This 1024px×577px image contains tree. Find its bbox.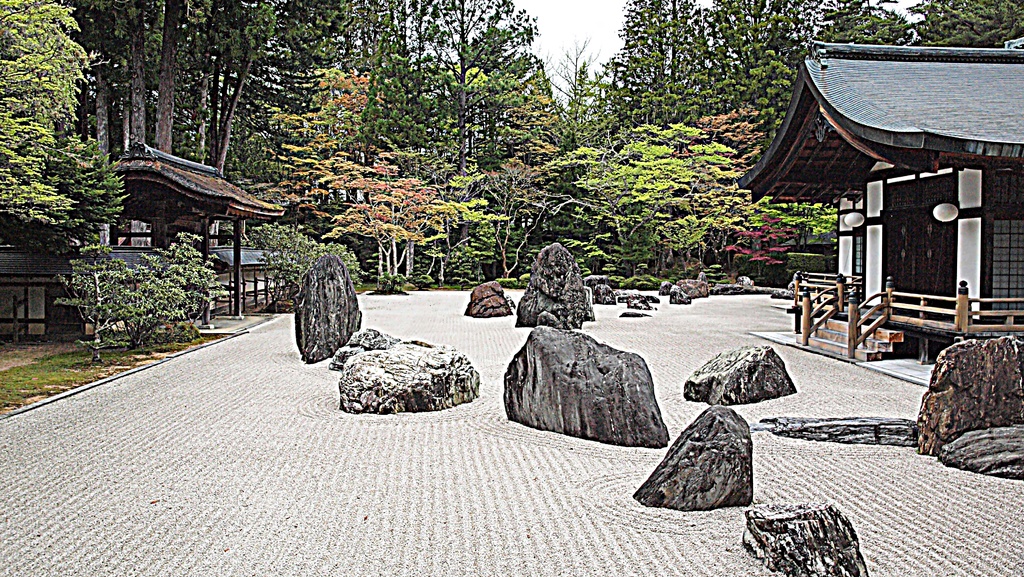
pyautogui.locateOnScreen(52, 233, 223, 360).
